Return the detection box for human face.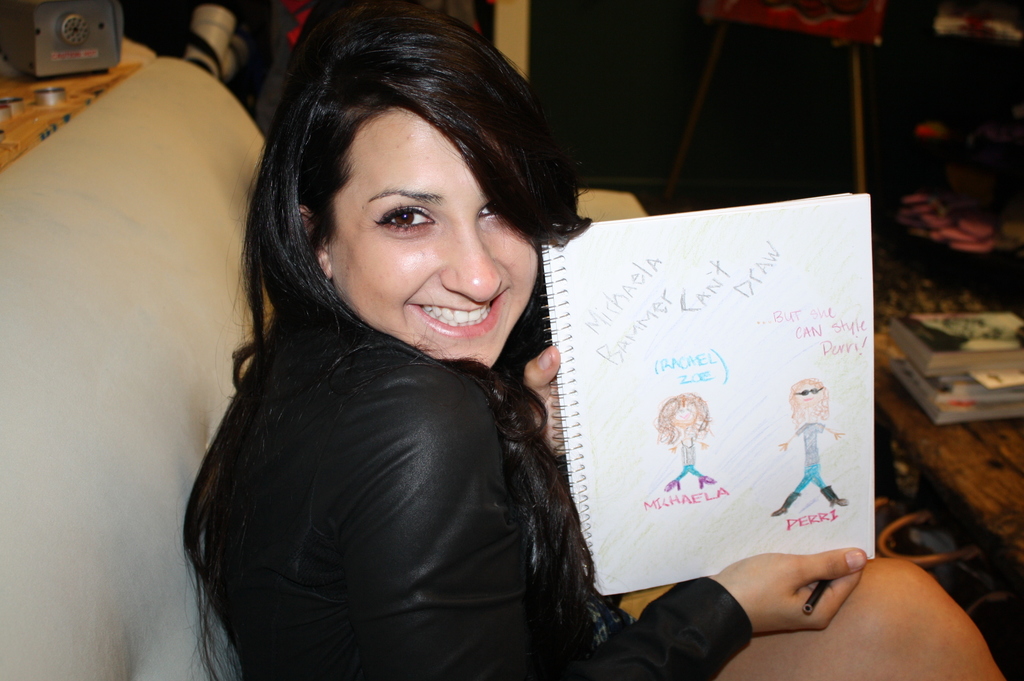
box(671, 407, 695, 429).
